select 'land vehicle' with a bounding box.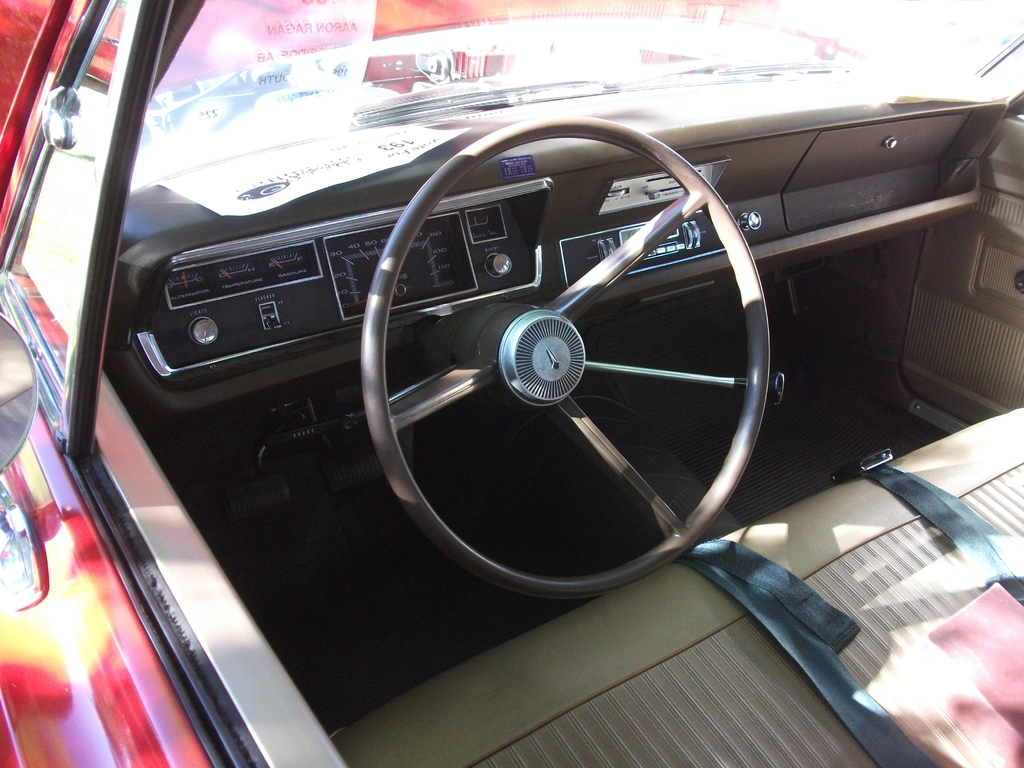
rect(0, 0, 1023, 767).
